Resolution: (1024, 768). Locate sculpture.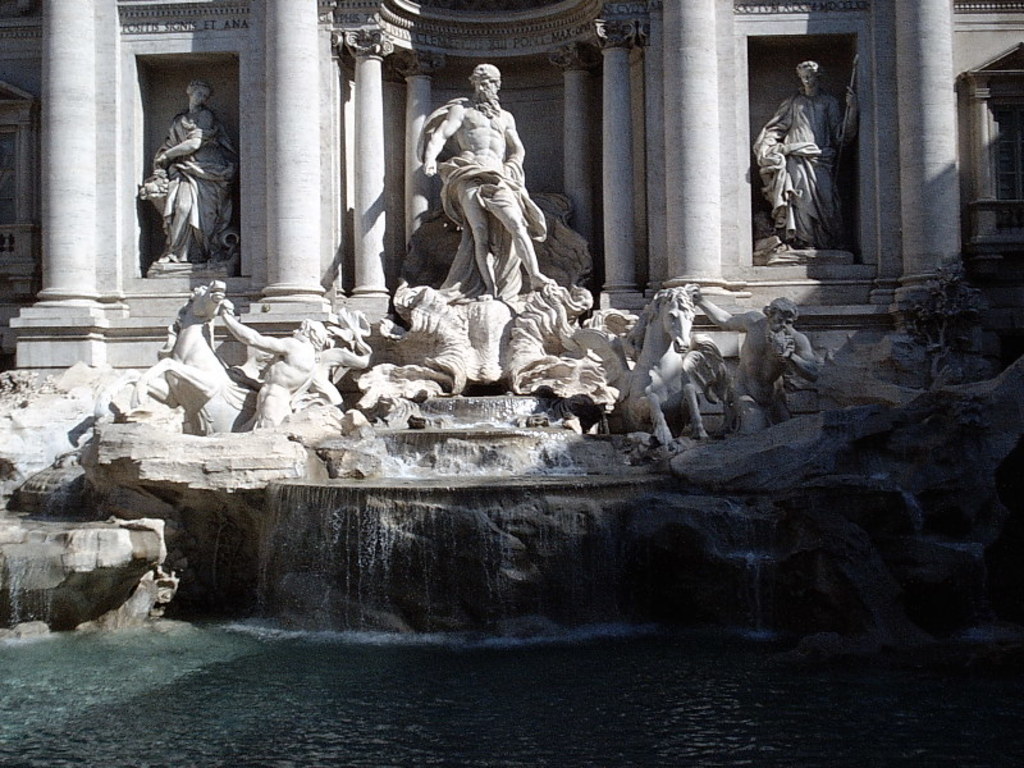
148,87,244,257.
